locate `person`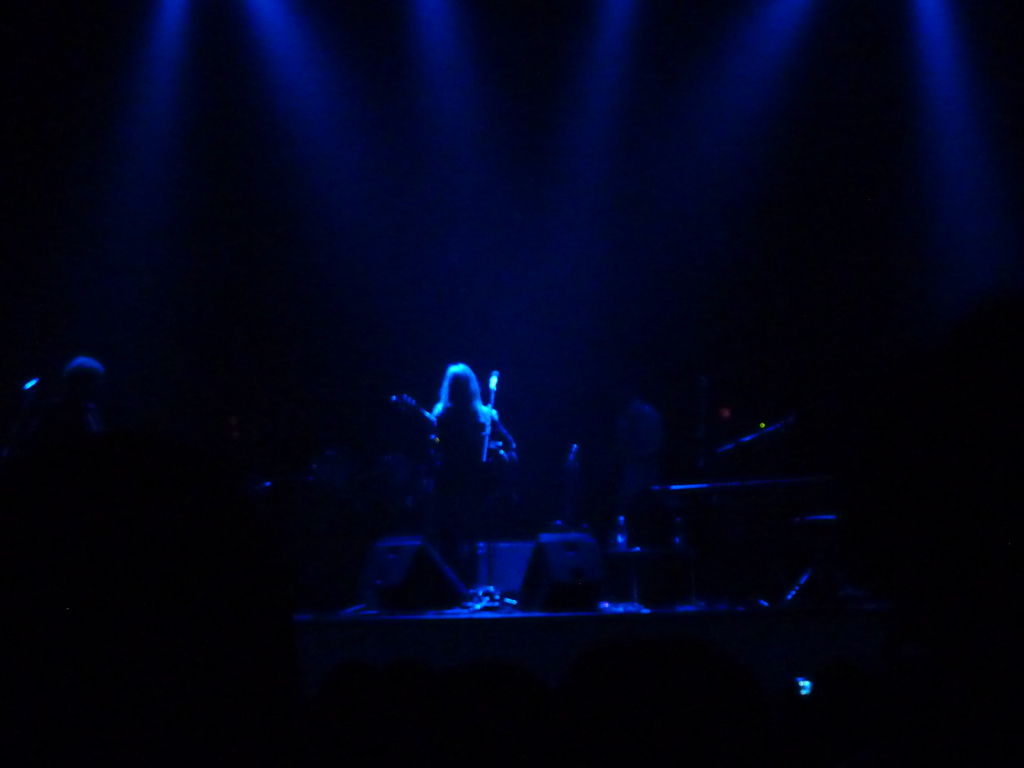
detection(428, 363, 518, 579)
